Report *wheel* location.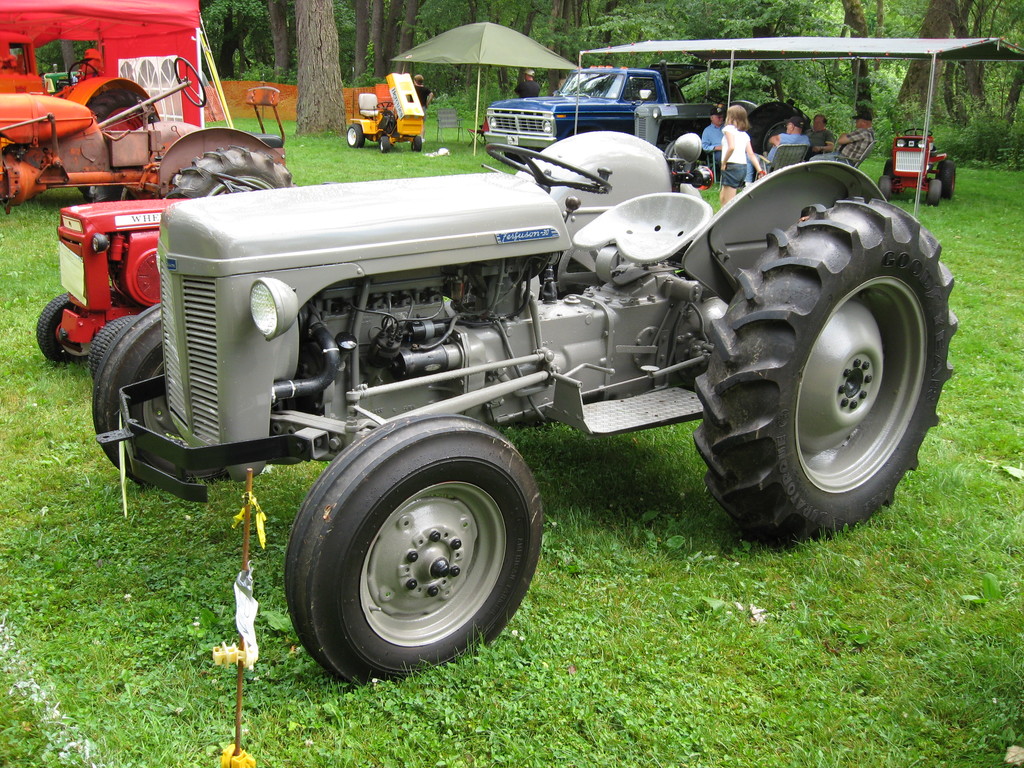
Report: BBox(164, 145, 298, 198).
